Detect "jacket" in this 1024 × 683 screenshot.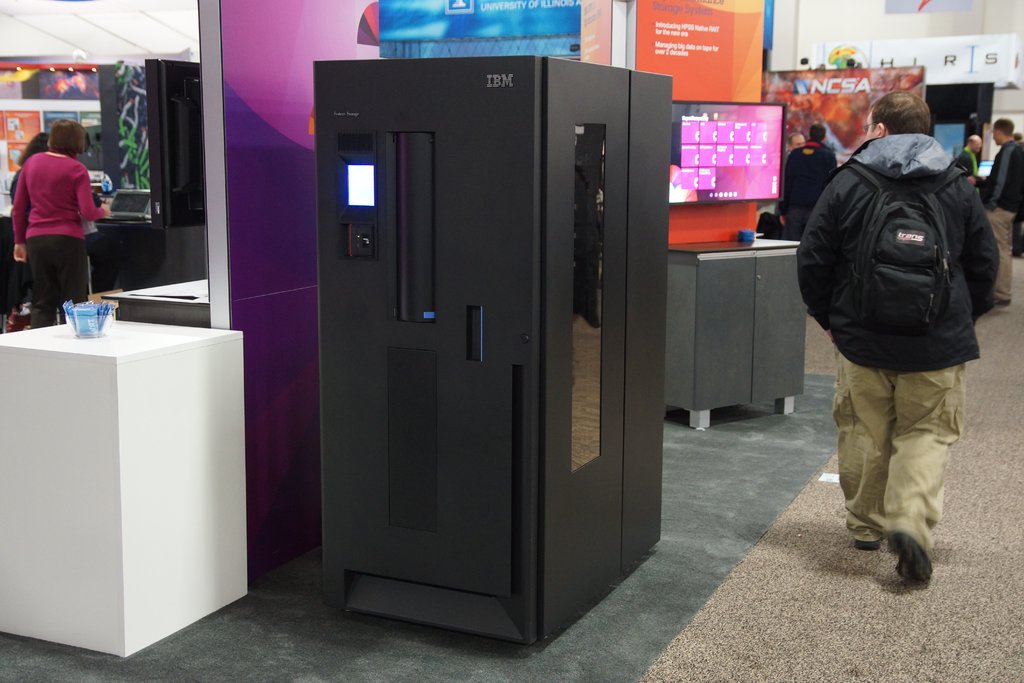
Detection: bbox=(985, 140, 1020, 215).
